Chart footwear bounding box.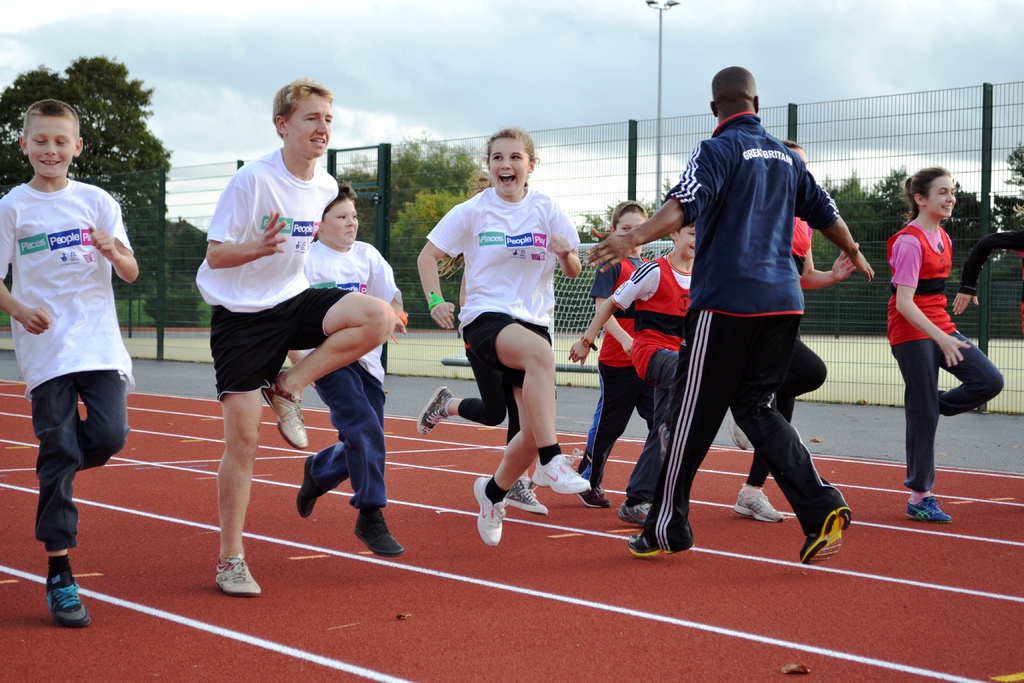
Charted: box=[44, 568, 92, 626].
